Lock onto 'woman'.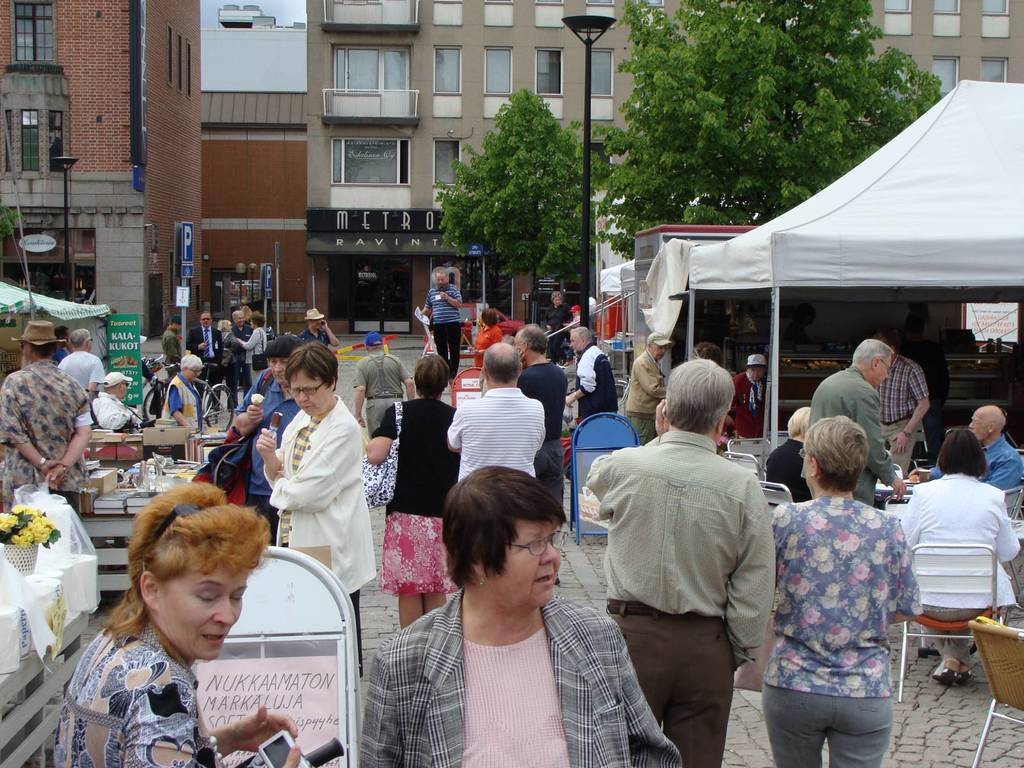
Locked: bbox(212, 316, 239, 420).
